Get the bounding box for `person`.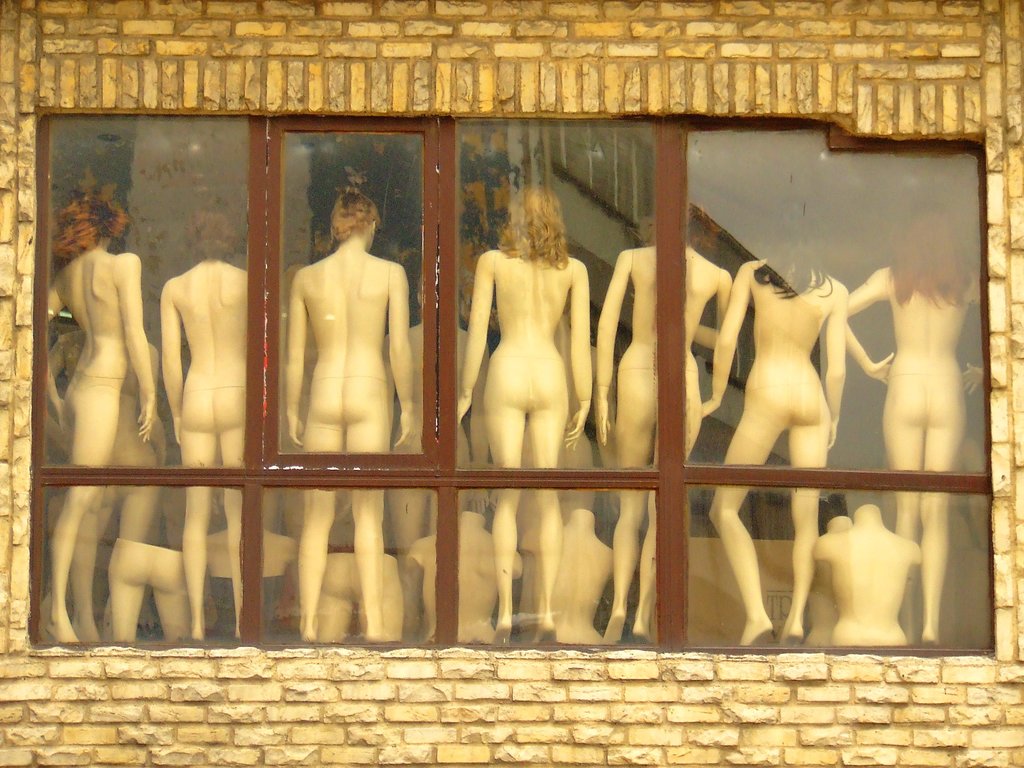
<bbox>386, 275, 490, 632</bbox>.
